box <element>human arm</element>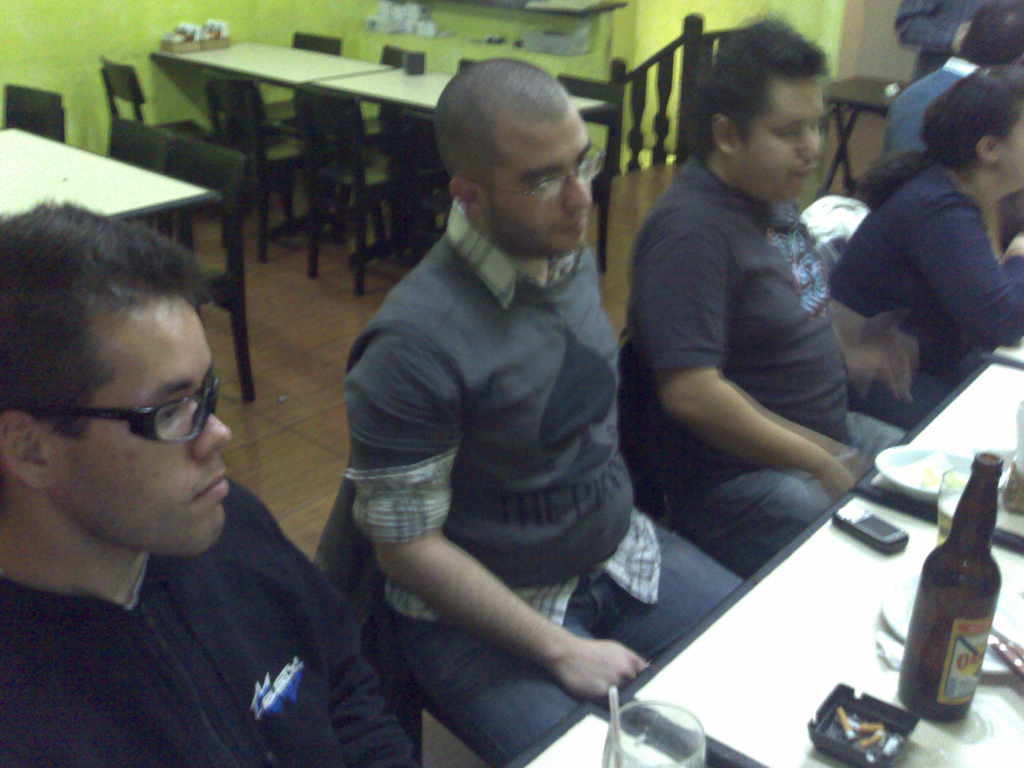
{"left": 354, "top": 340, "right": 648, "bottom": 701}
